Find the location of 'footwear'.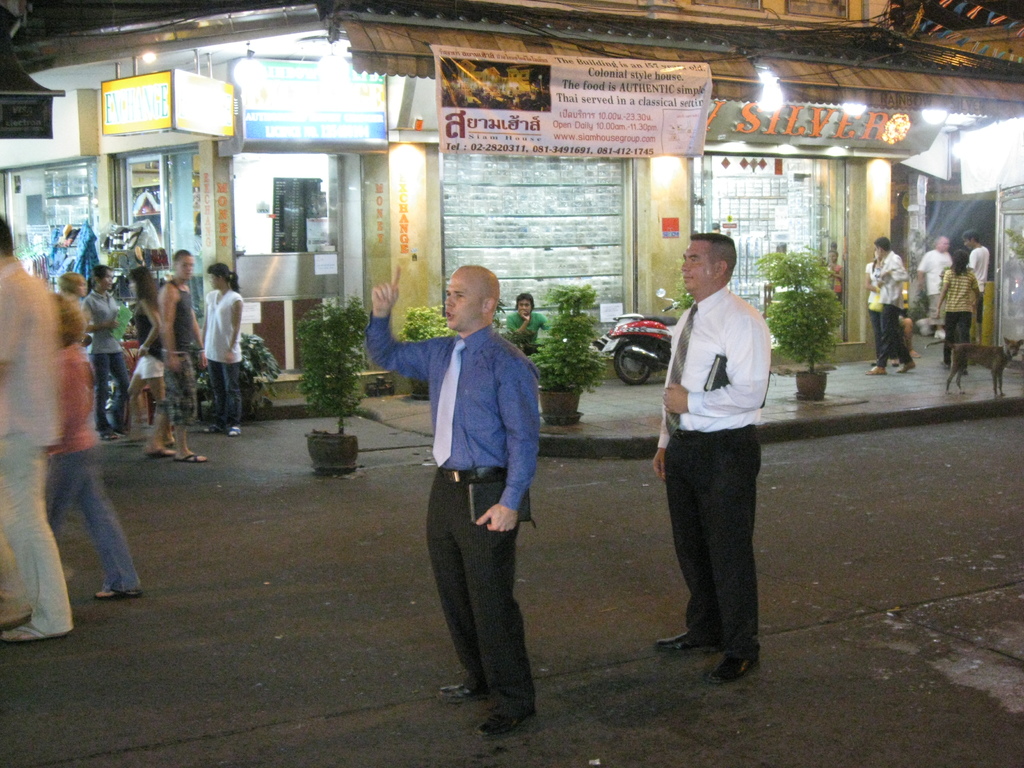
Location: (left=434, top=680, right=481, bottom=703).
